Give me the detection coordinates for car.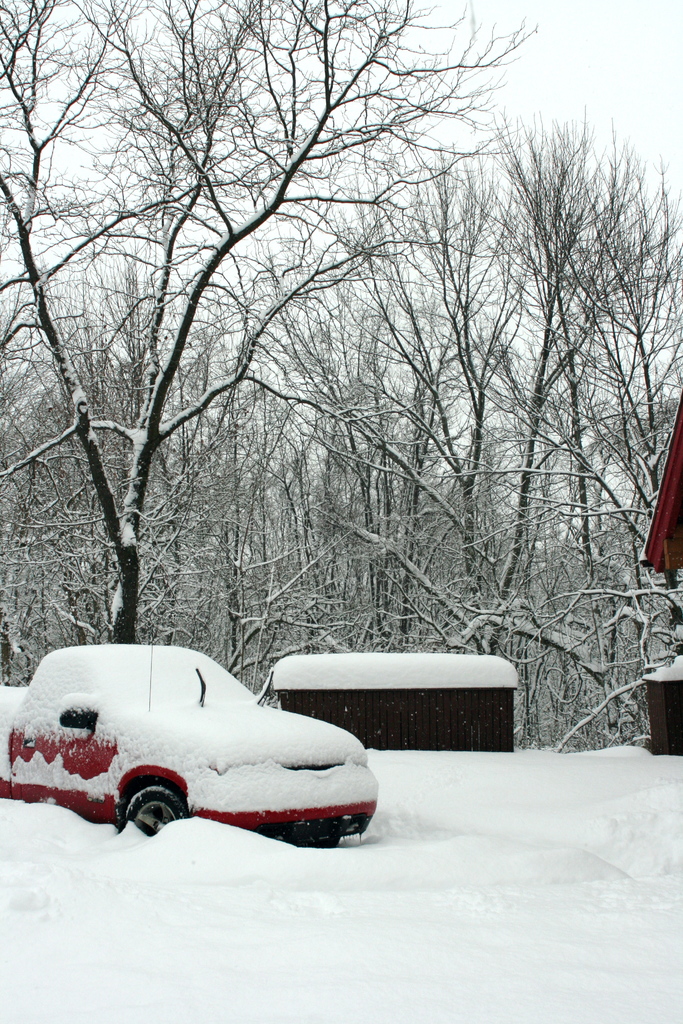
crop(0, 637, 384, 854).
